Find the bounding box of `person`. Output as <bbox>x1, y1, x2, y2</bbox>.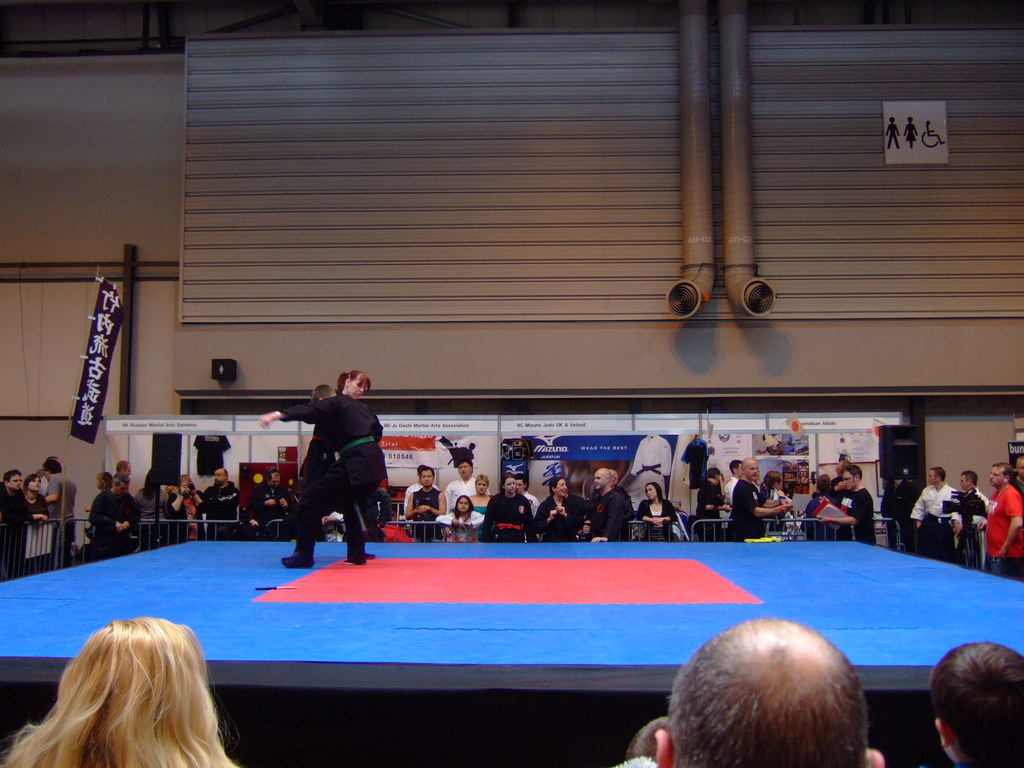
<bbox>384, 457, 438, 543</bbox>.
